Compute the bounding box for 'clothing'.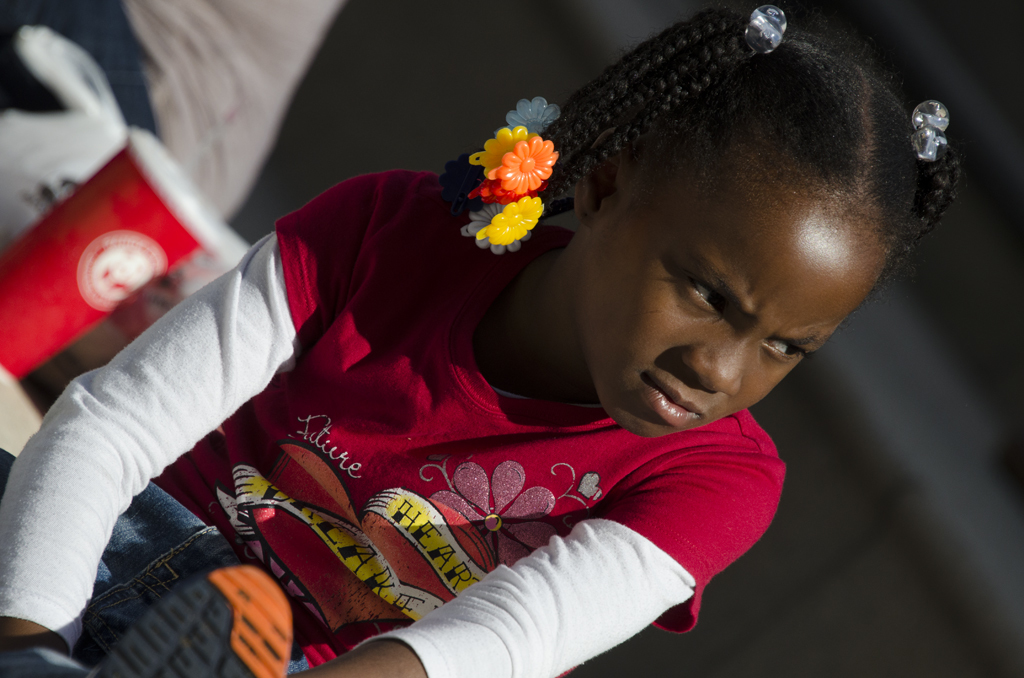
<region>81, 133, 831, 667</region>.
